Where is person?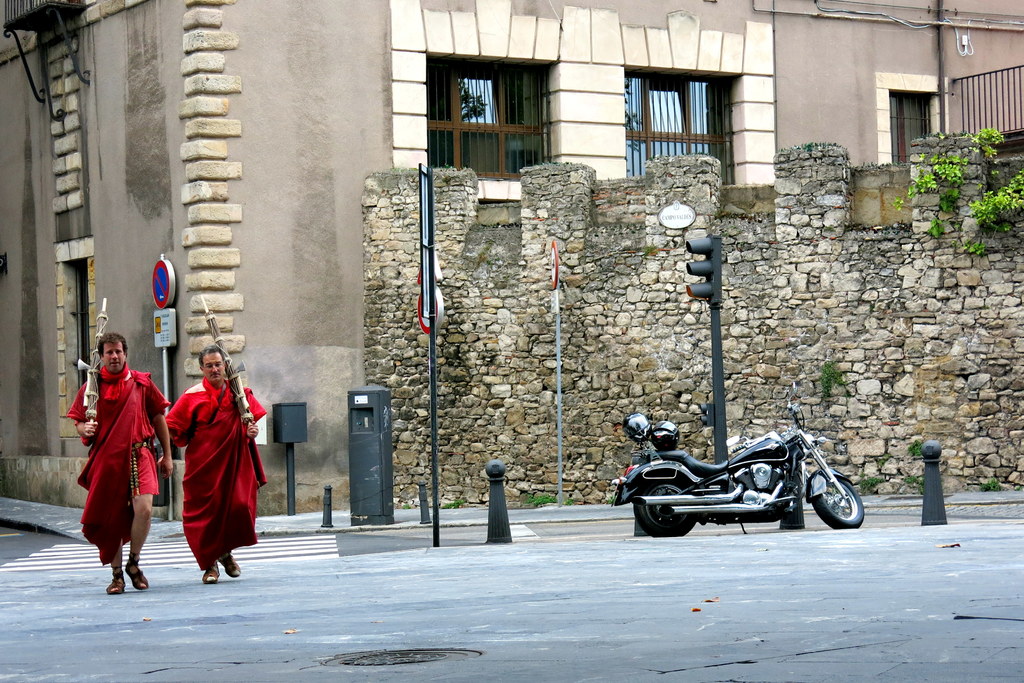
box=[166, 348, 270, 583].
